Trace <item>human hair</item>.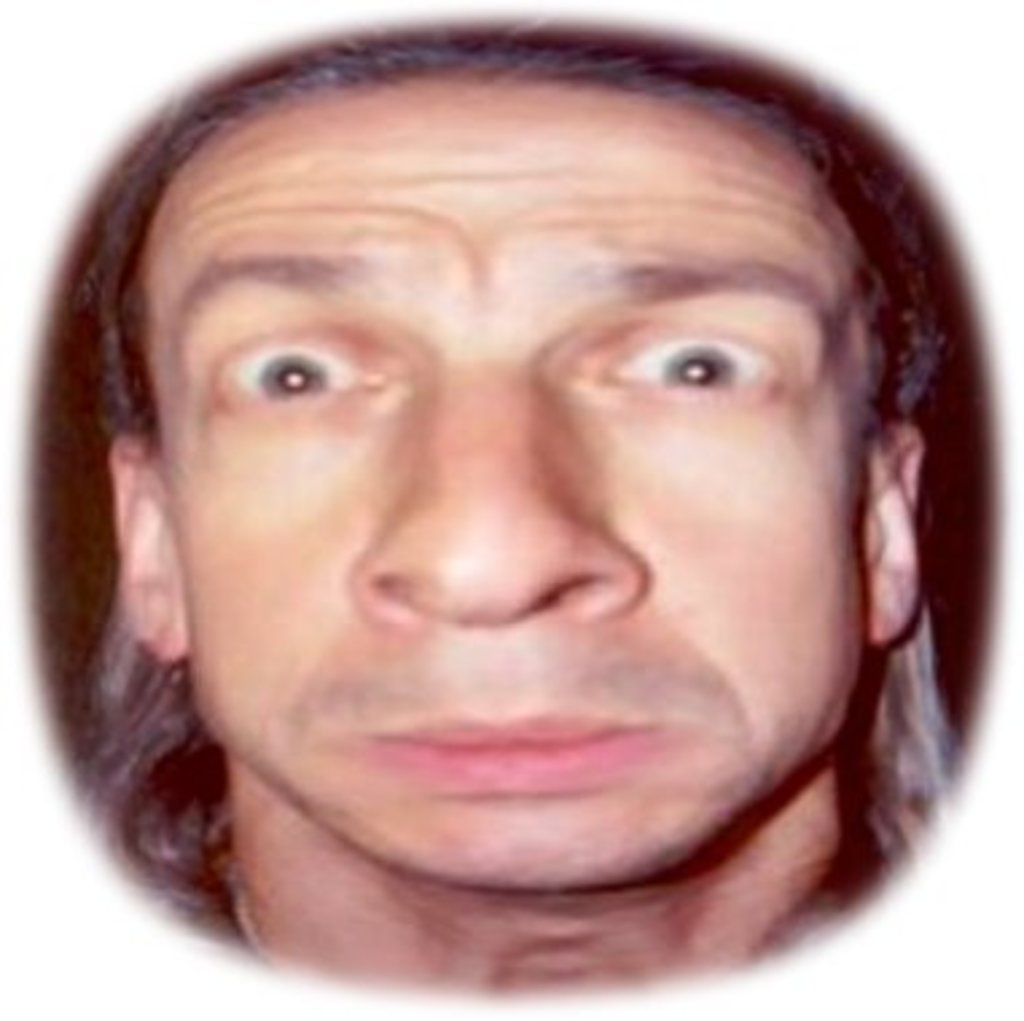
Traced to region(54, 24, 981, 887).
